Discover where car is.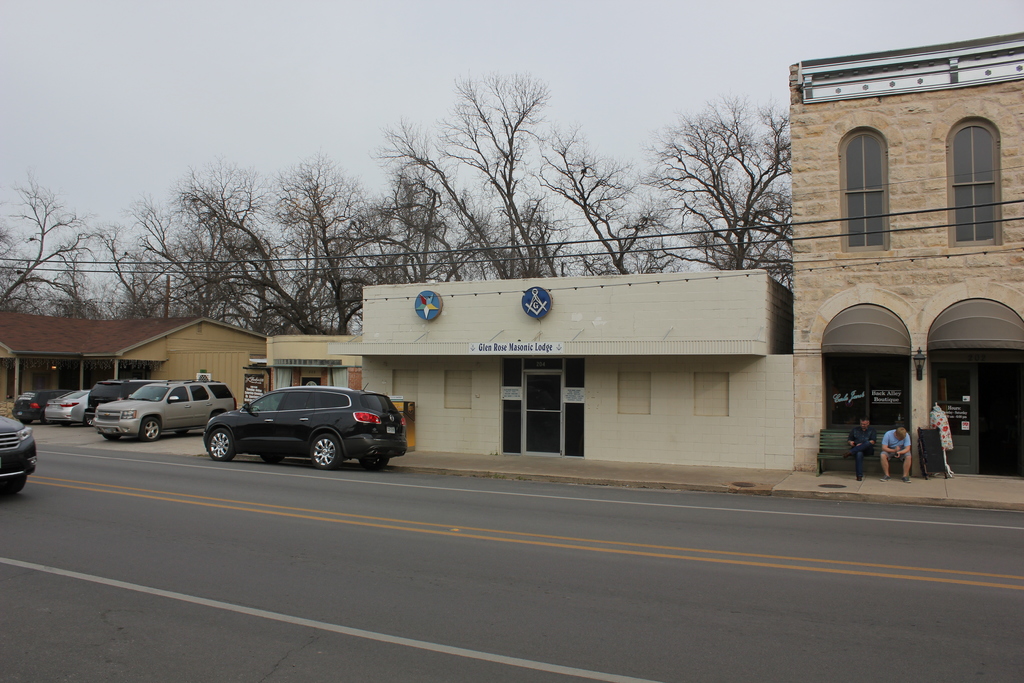
Discovered at bbox=(206, 386, 412, 472).
